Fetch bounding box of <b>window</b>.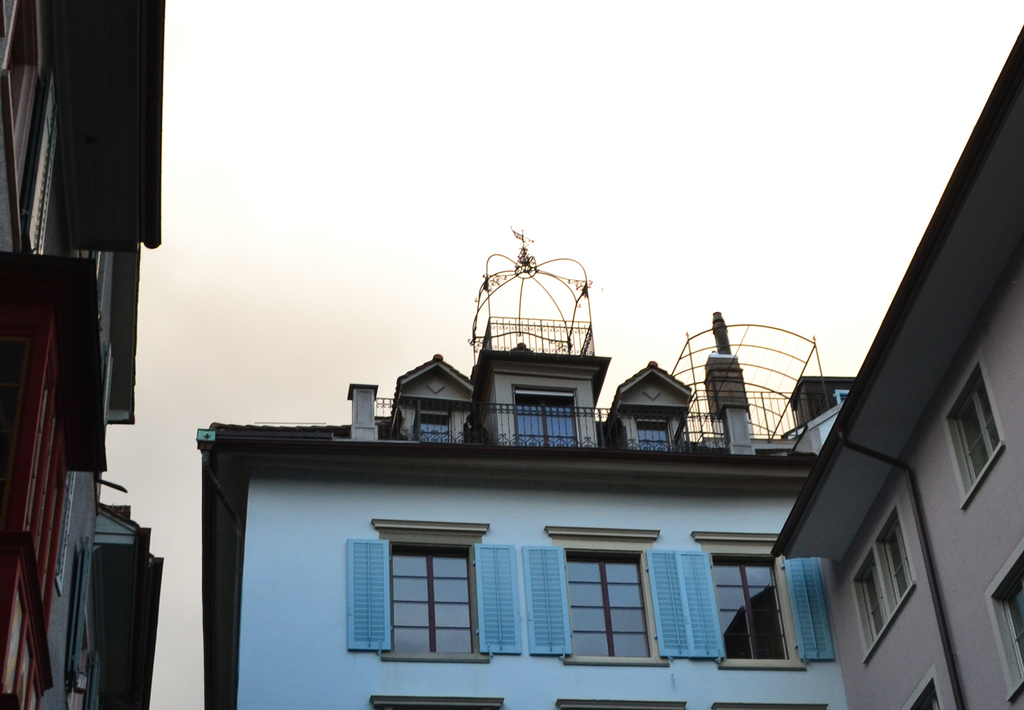
Bbox: <box>848,501,916,659</box>.
